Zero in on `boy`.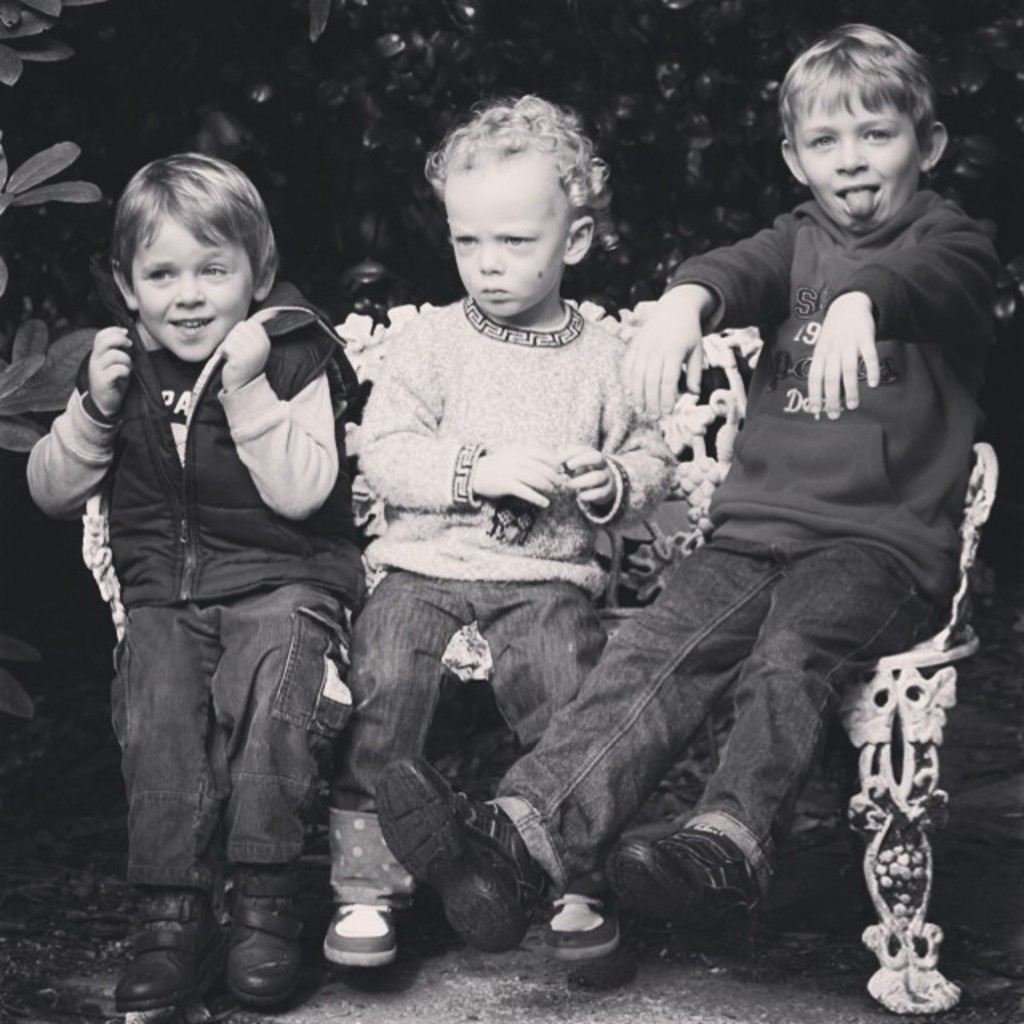
Zeroed in: [18, 146, 360, 1010].
